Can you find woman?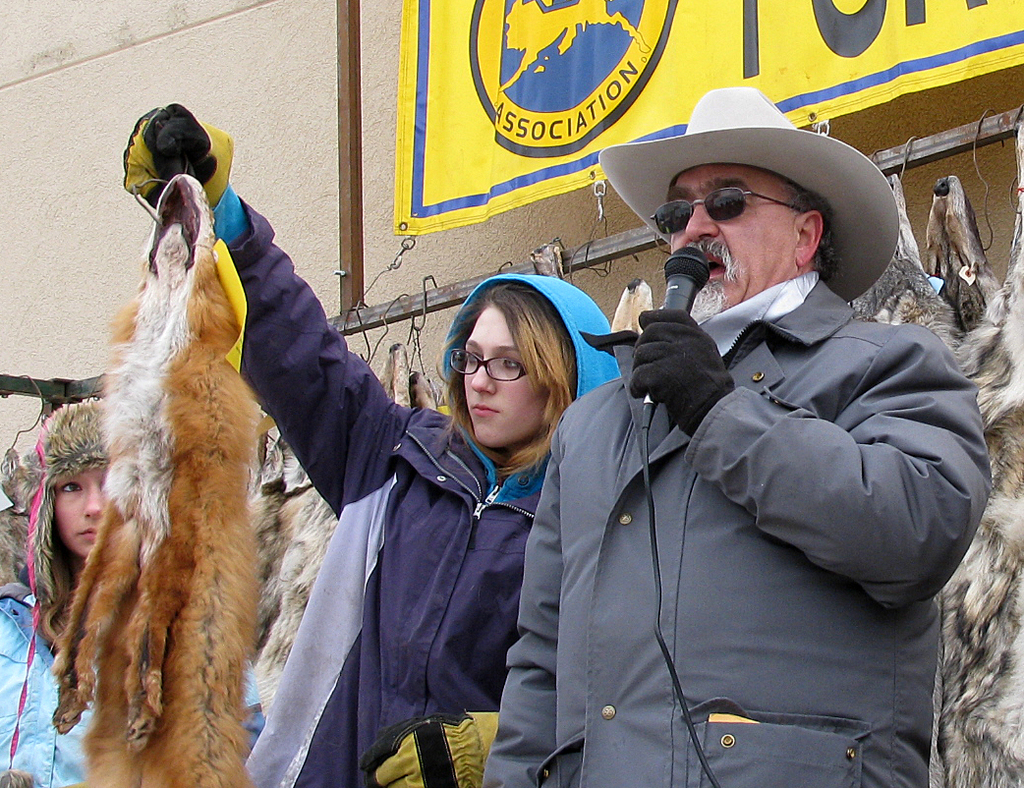
Yes, bounding box: locate(0, 398, 118, 785).
